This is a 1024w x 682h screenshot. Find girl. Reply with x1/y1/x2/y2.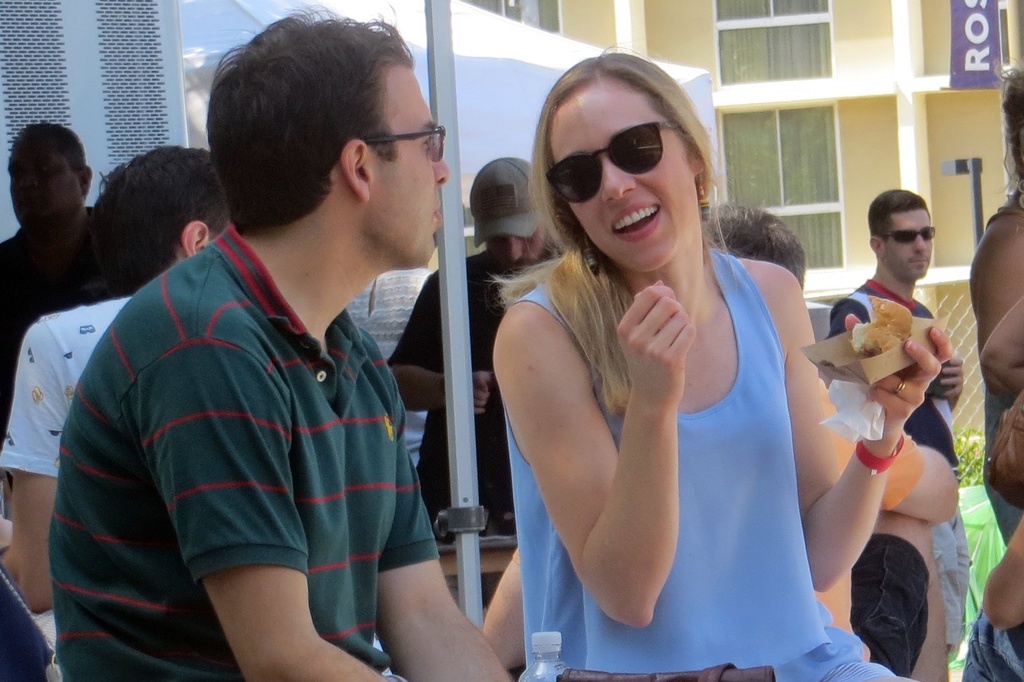
479/38/959/681.
